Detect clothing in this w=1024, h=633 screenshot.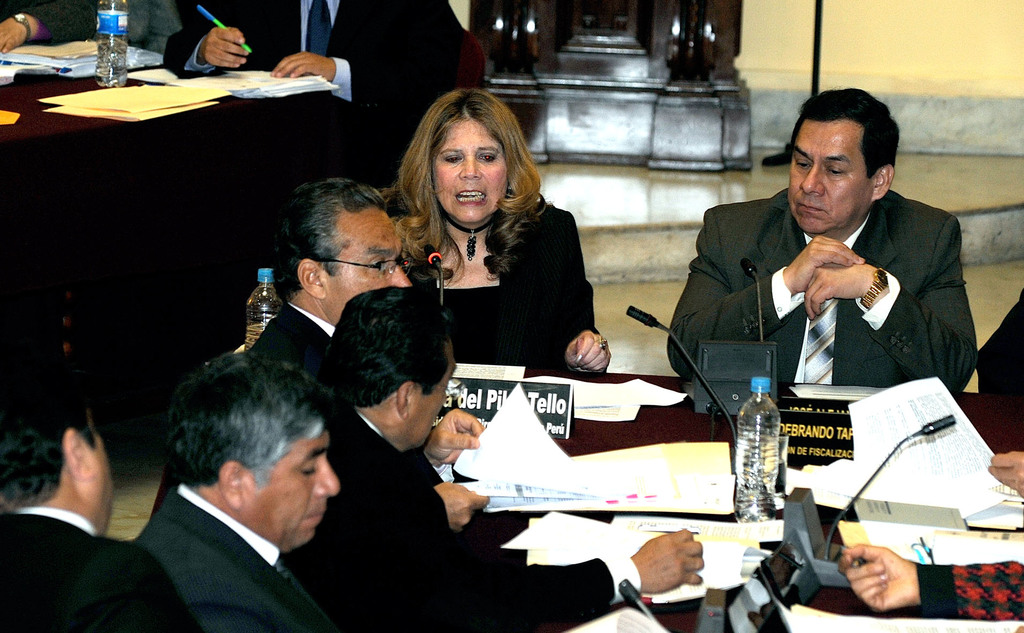
Detection: 130,463,356,632.
